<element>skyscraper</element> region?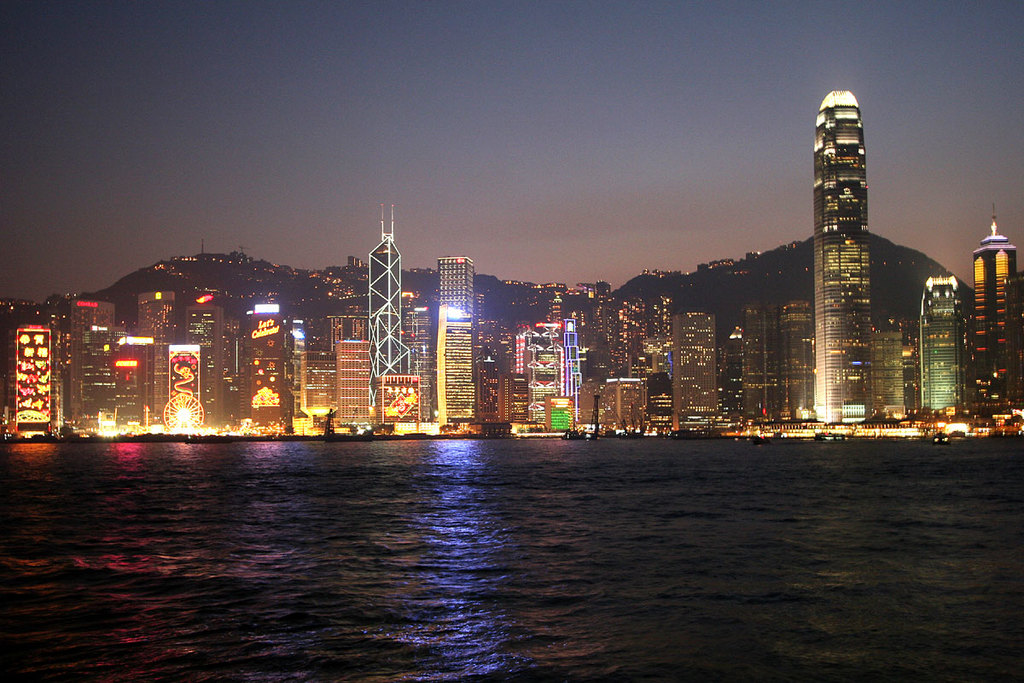
(left=101, top=336, right=154, bottom=428)
